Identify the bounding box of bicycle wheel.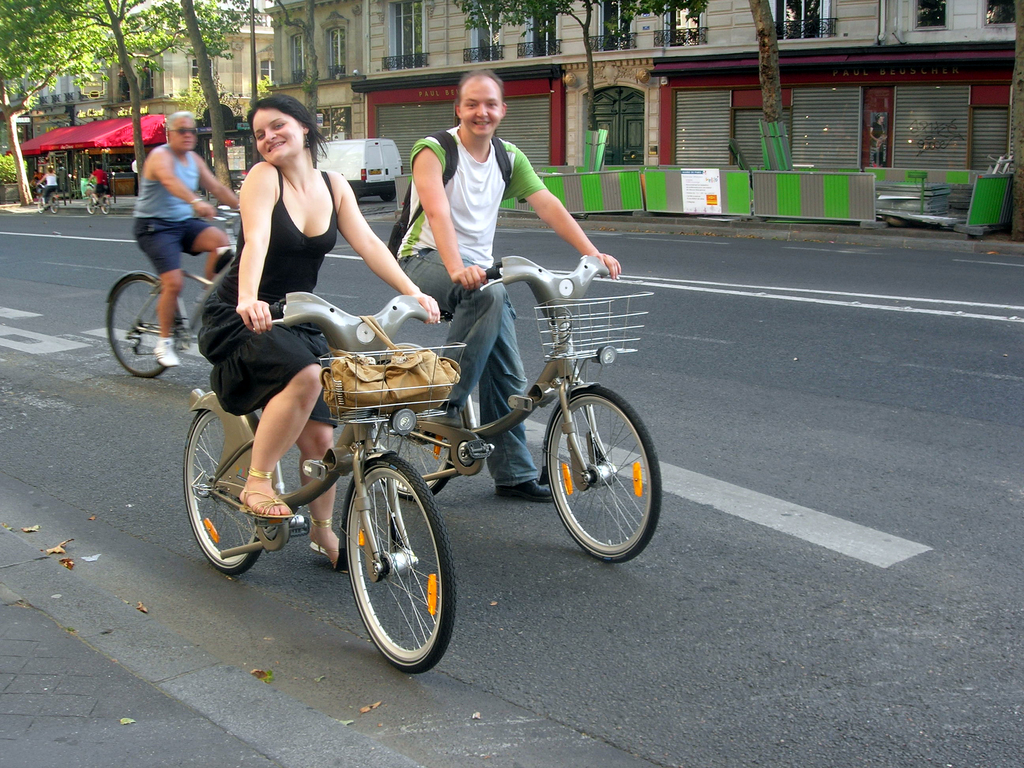
bbox=[343, 457, 454, 678].
